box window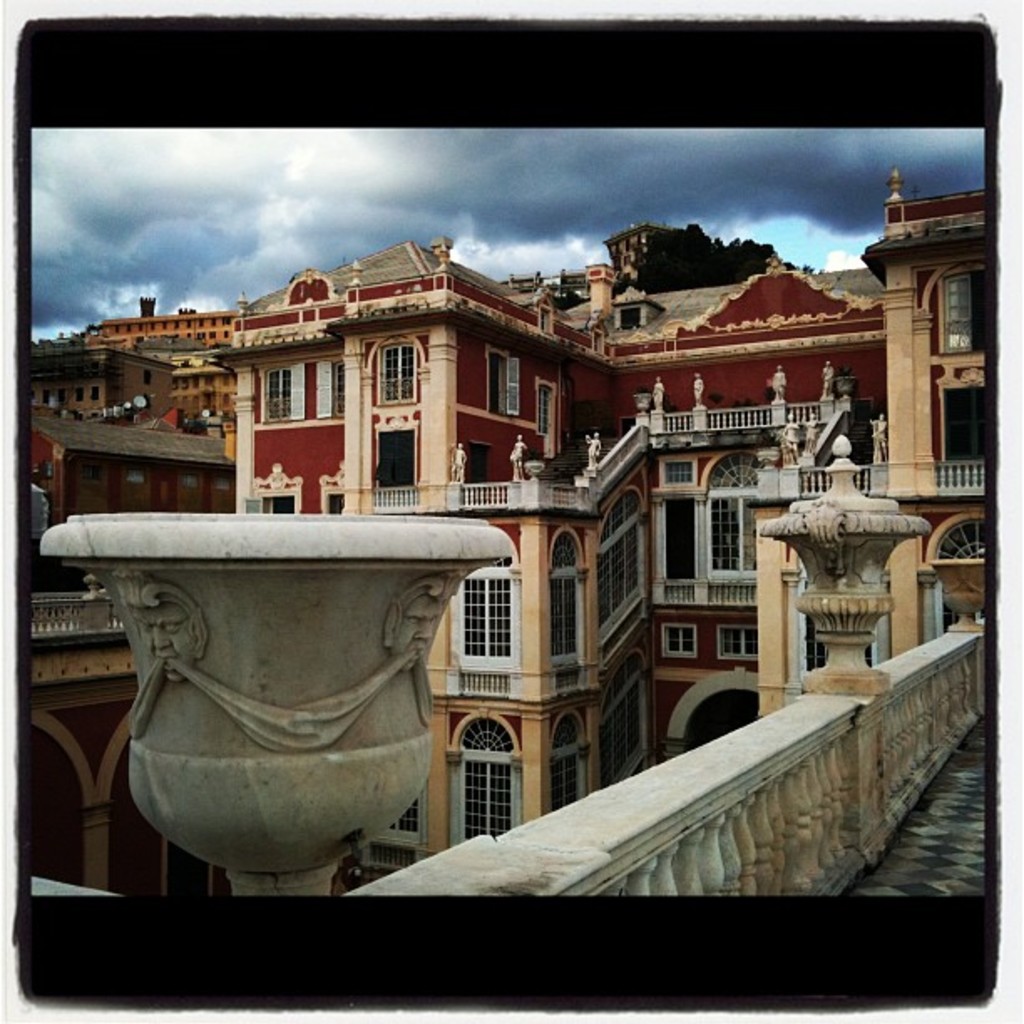
{"left": 475, "top": 443, "right": 494, "bottom": 492}
